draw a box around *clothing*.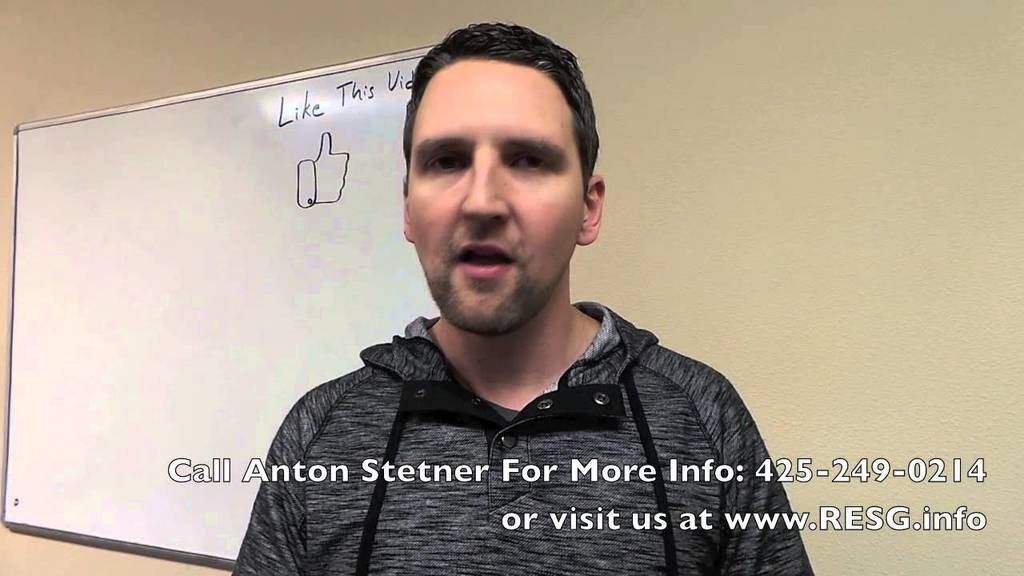
Rect(234, 276, 790, 554).
